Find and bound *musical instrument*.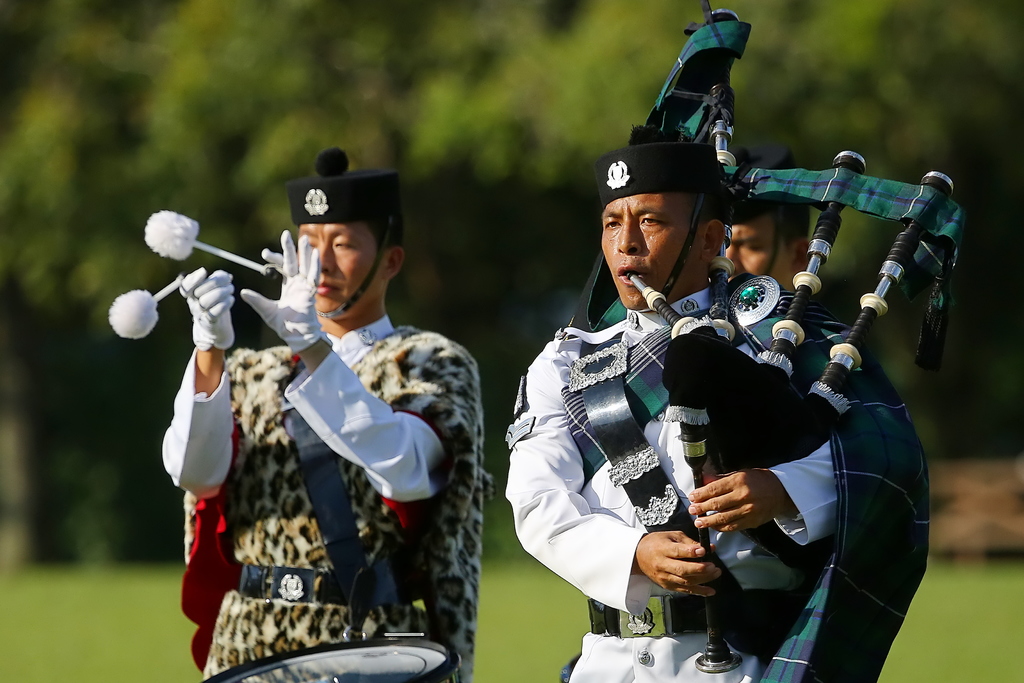
Bound: left=198, top=629, right=455, bottom=682.
